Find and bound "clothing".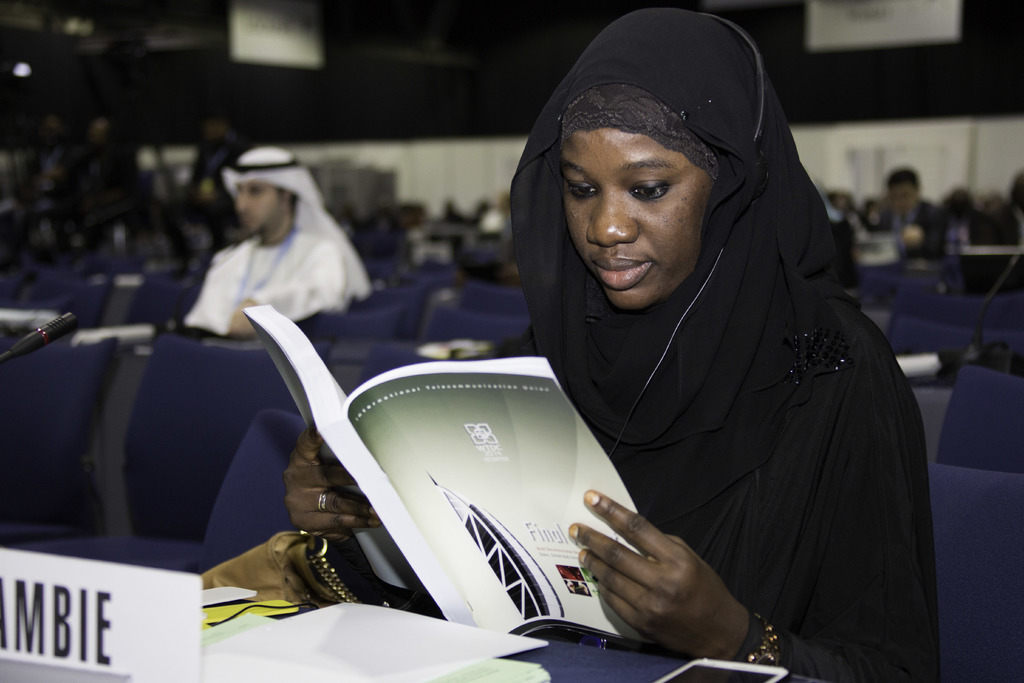
Bound: x1=400, y1=41, x2=934, y2=661.
